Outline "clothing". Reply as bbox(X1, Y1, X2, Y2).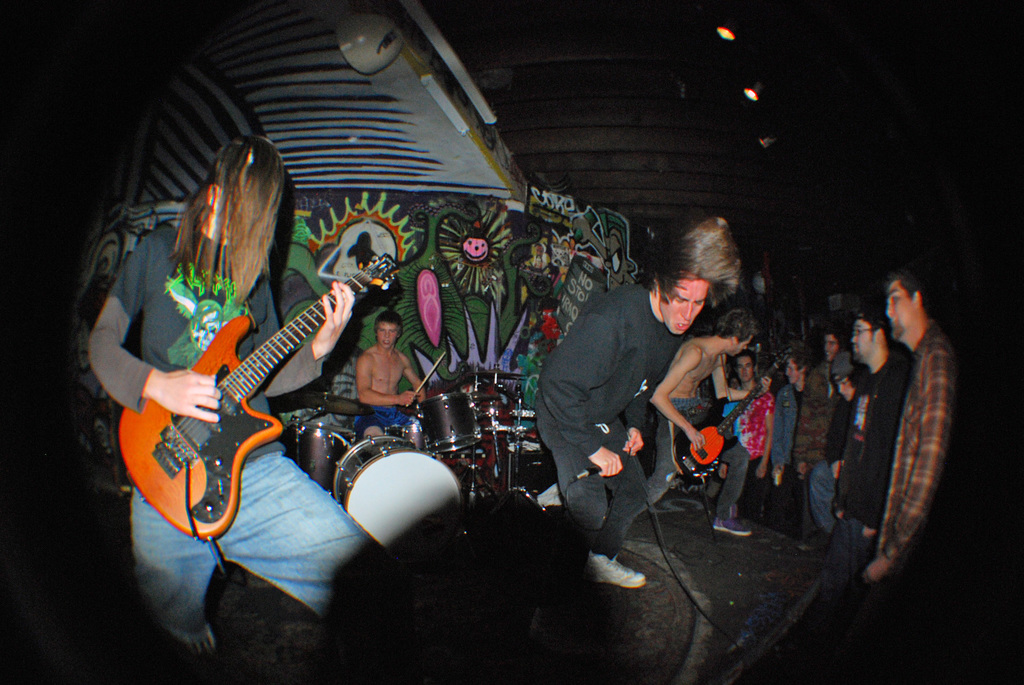
bbox(840, 392, 892, 604).
